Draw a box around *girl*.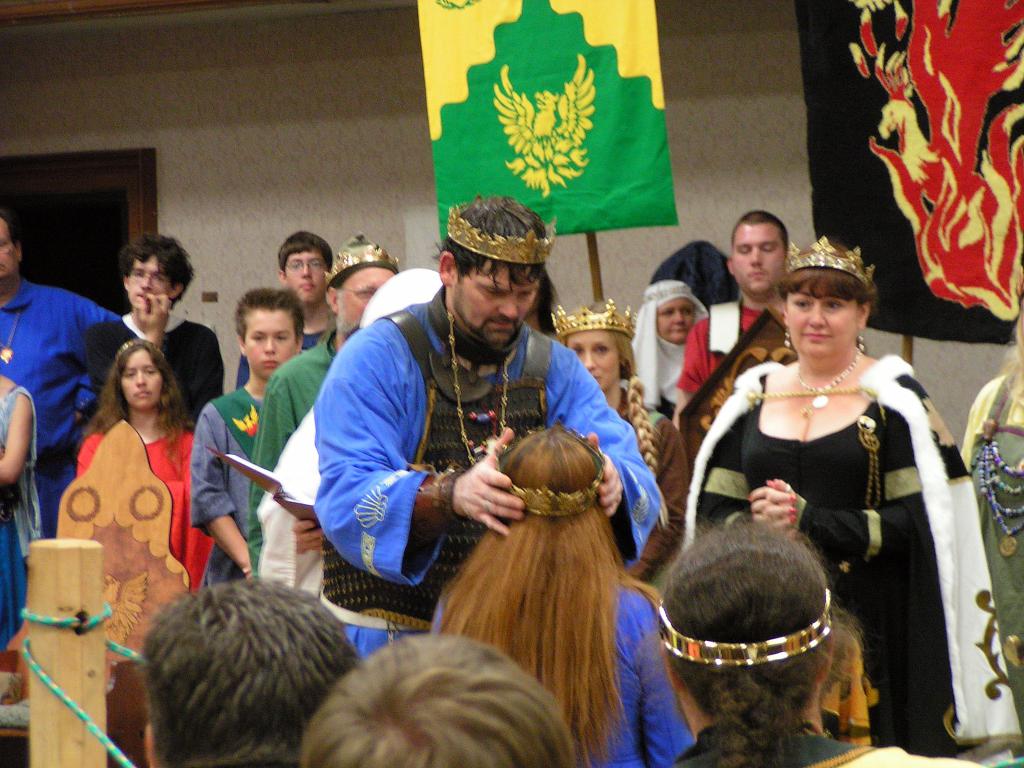
detection(433, 422, 695, 767).
